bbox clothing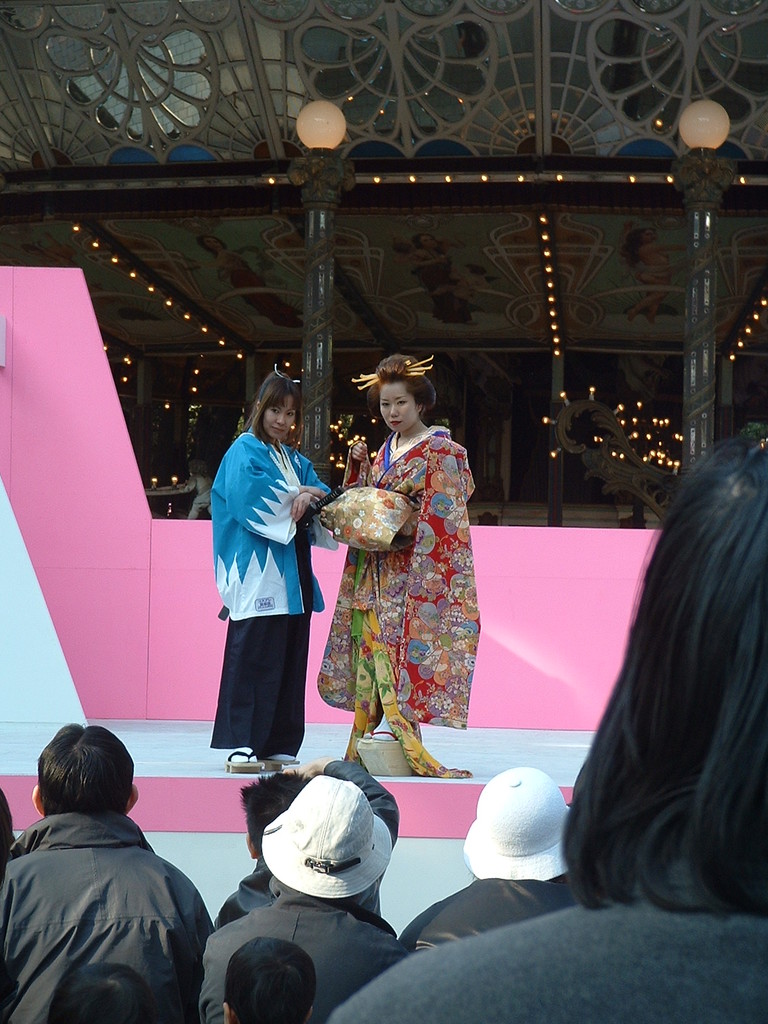
(200, 438, 336, 746)
